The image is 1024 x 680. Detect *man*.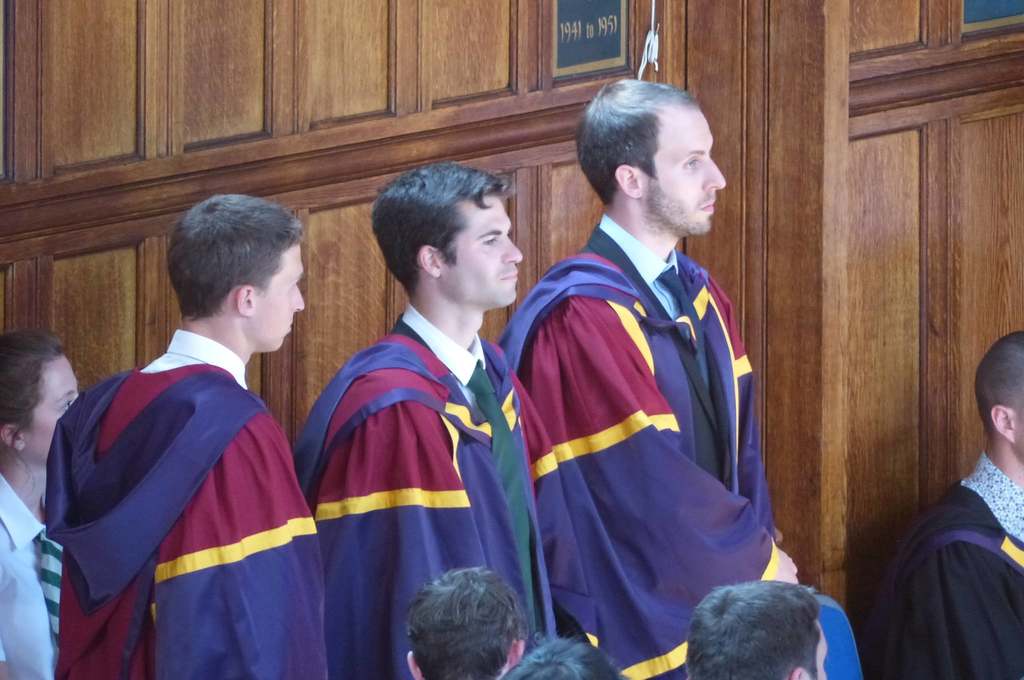
Detection: 29:204:347:679.
